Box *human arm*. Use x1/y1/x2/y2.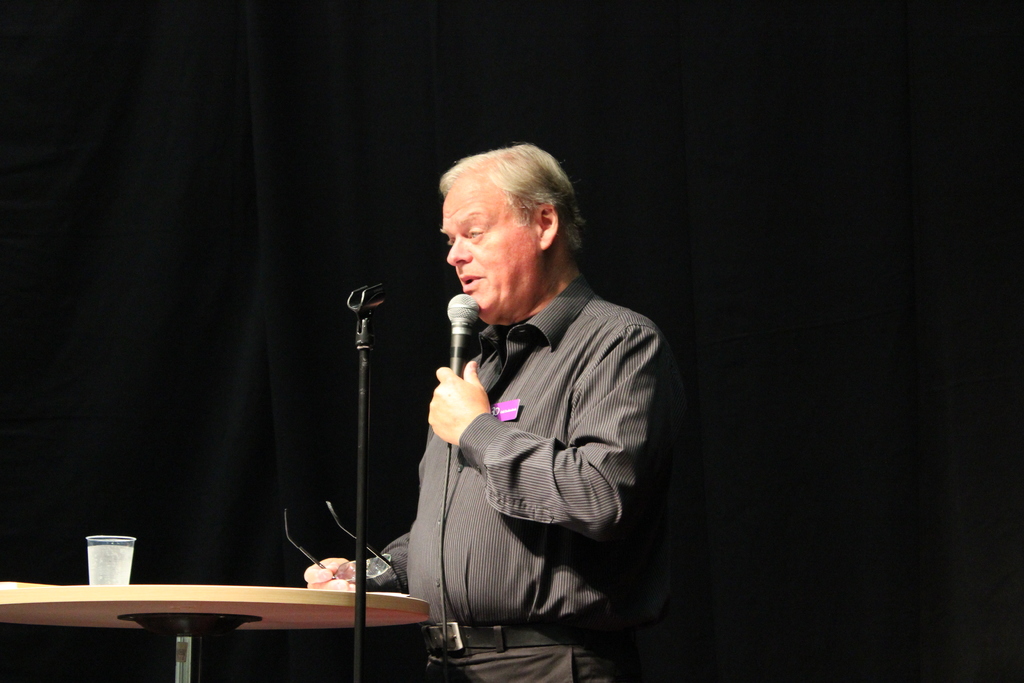
426/318/671/530.
